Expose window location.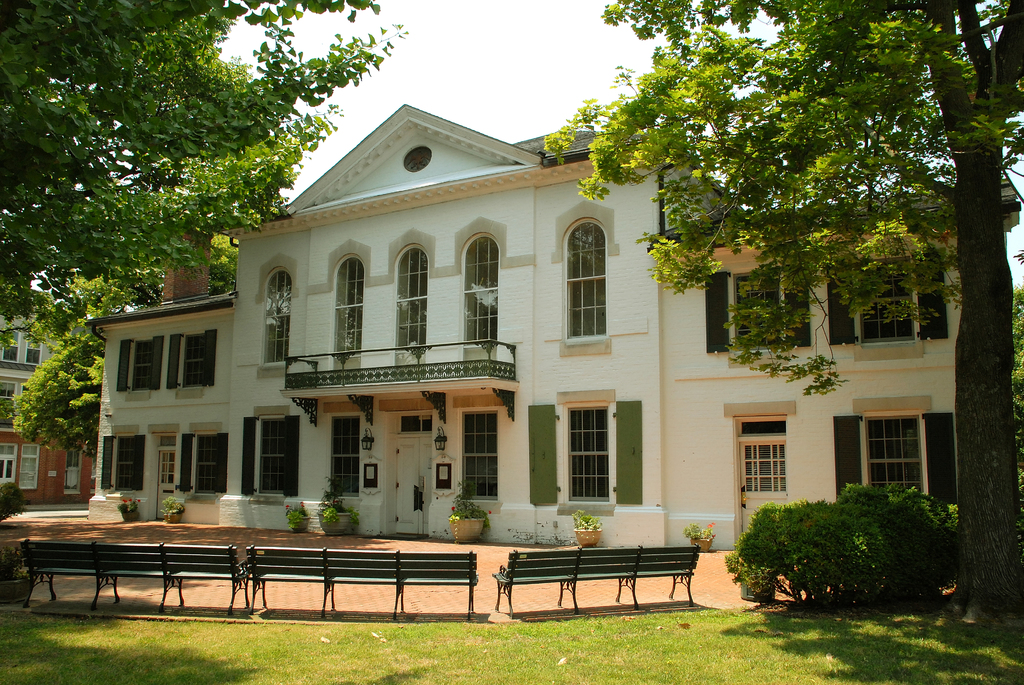
Exposed at (570,405,615,500).
